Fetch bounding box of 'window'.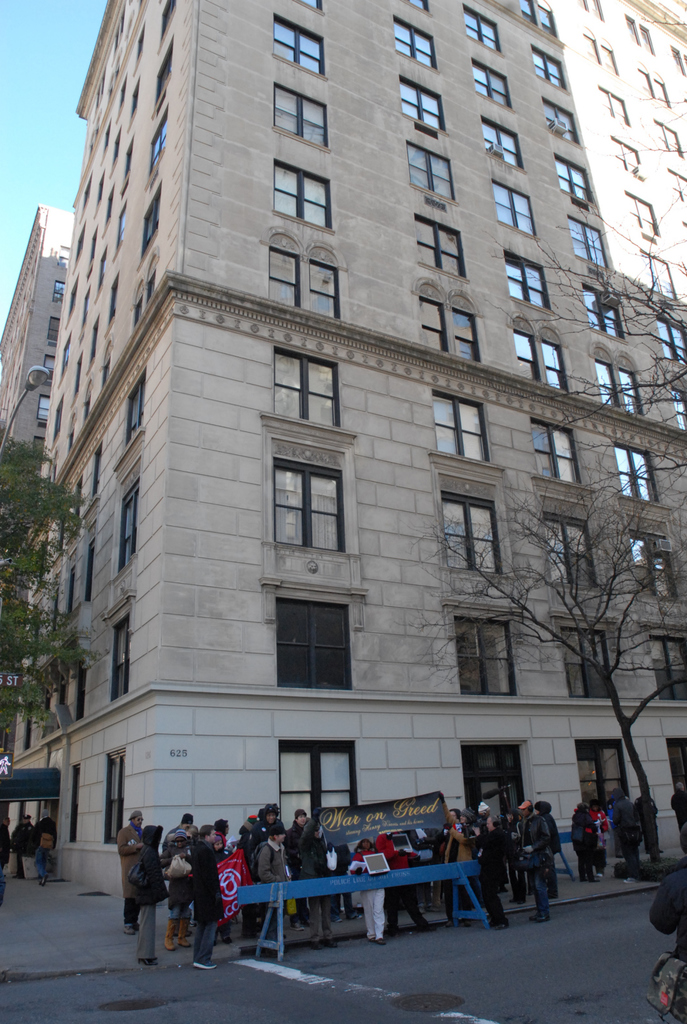
Bbox: 415, 223, 469, 282.
